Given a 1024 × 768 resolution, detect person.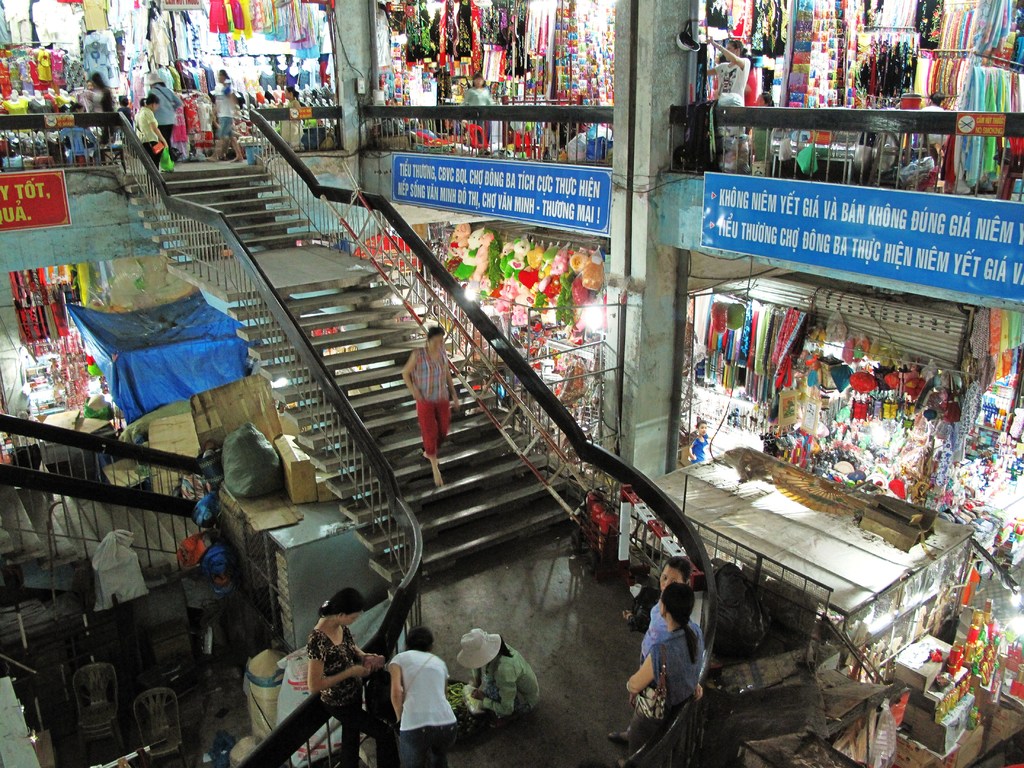
(left=209, top=64, right=250, bottom=159).
